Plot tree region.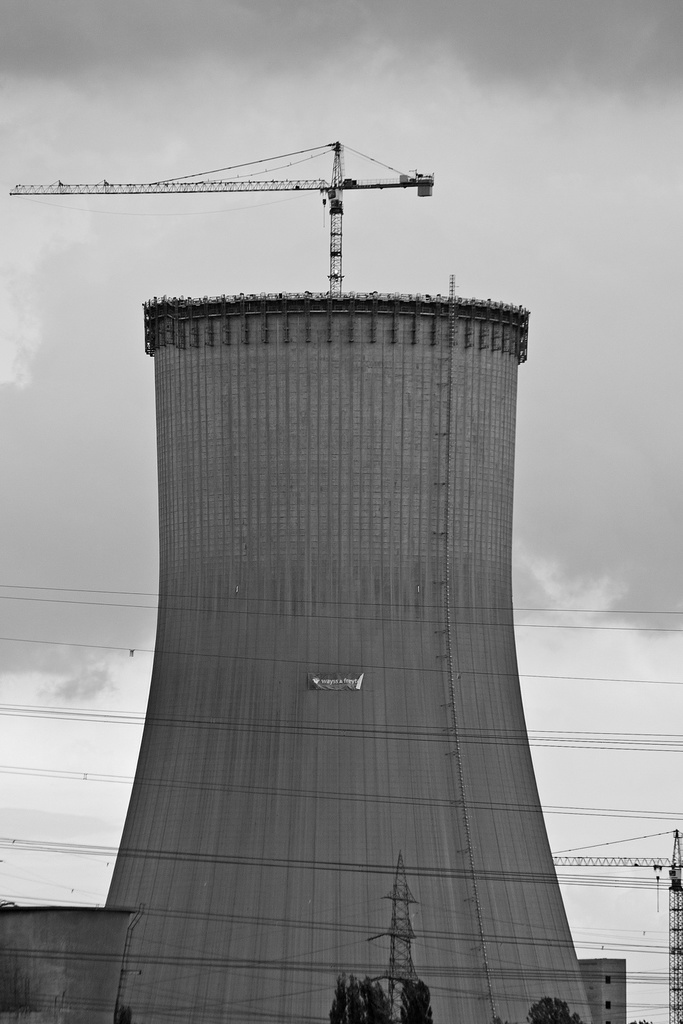
Plotted at rect(527, 993, 595, 1023).
